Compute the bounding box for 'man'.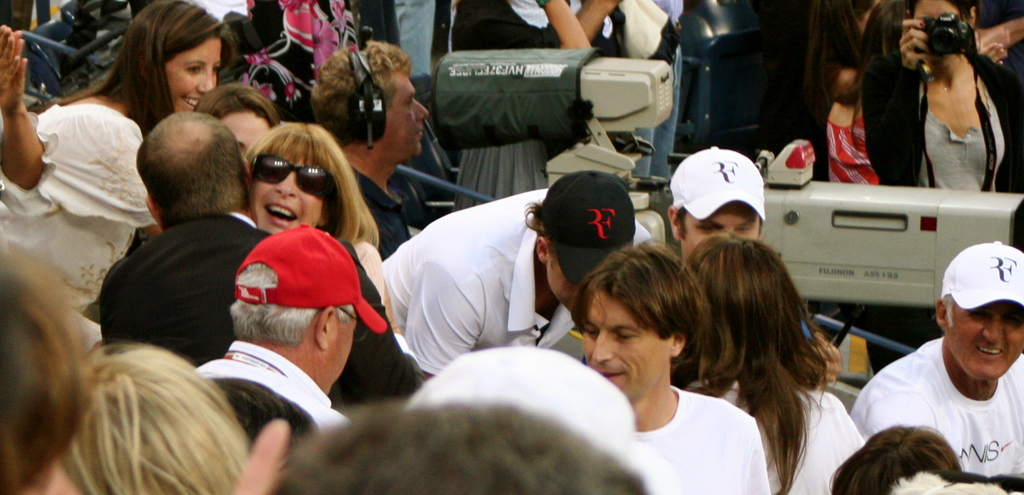
{"x1": 843, "y1": 232, "x2": 1023, "y2": 494}.
